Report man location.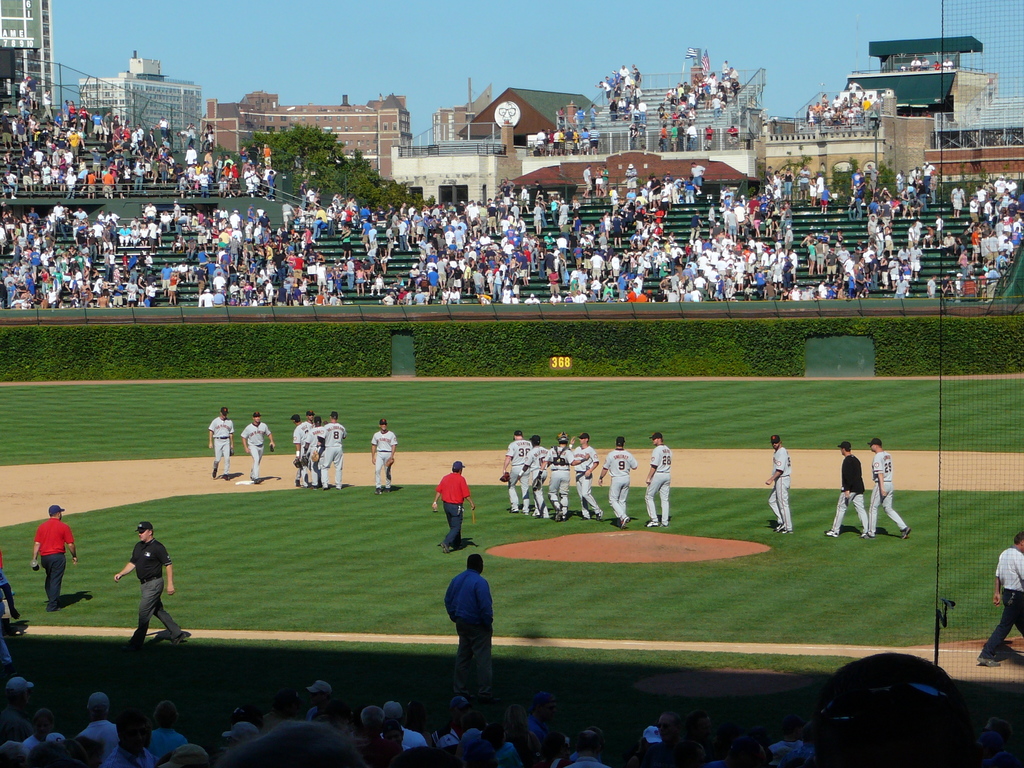
Report: Rect(28, 502, 82, 618).
